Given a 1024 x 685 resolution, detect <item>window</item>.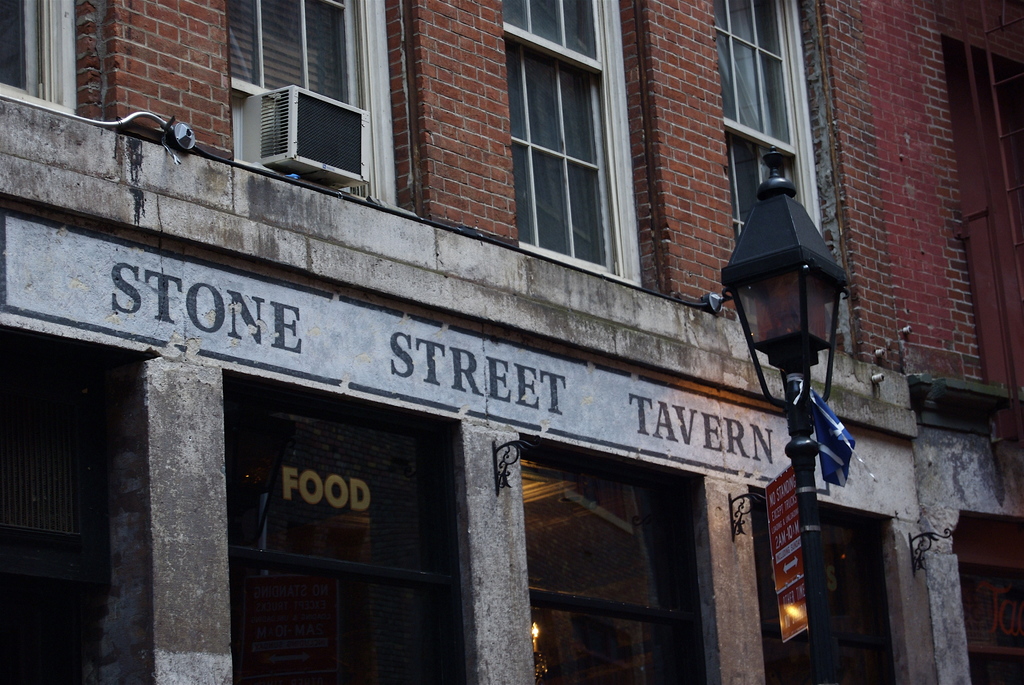
{"left": 502, "top": 6, "right": 632, "bottom": 268}.
